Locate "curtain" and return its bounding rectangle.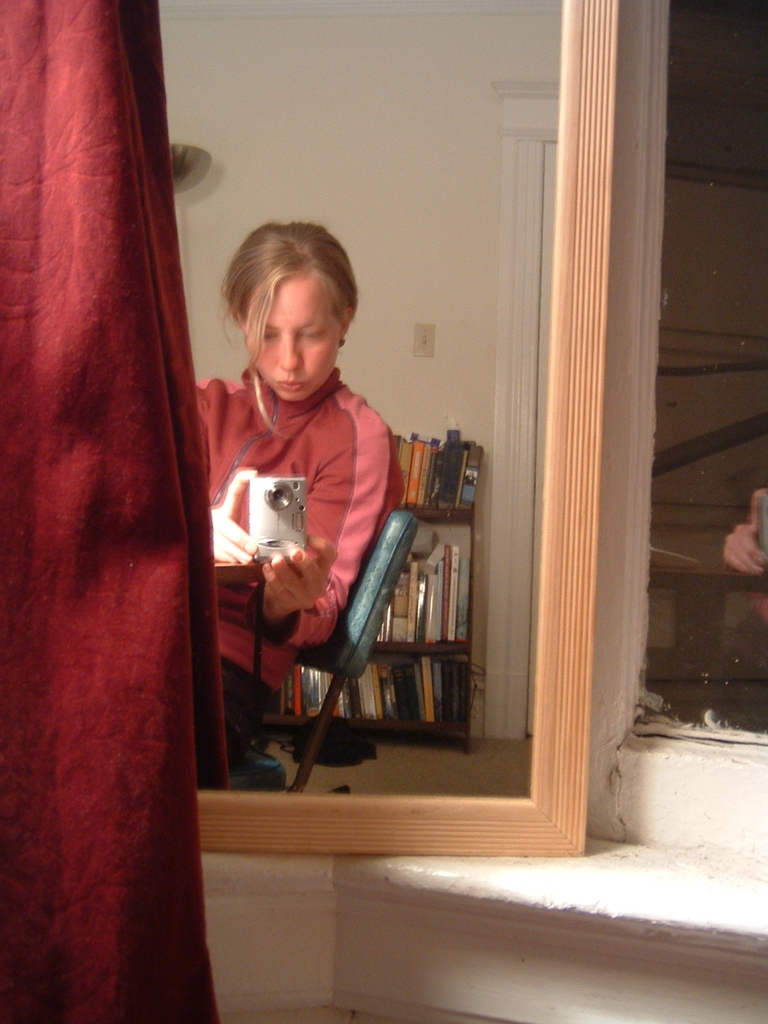
0,0,220,1023.
